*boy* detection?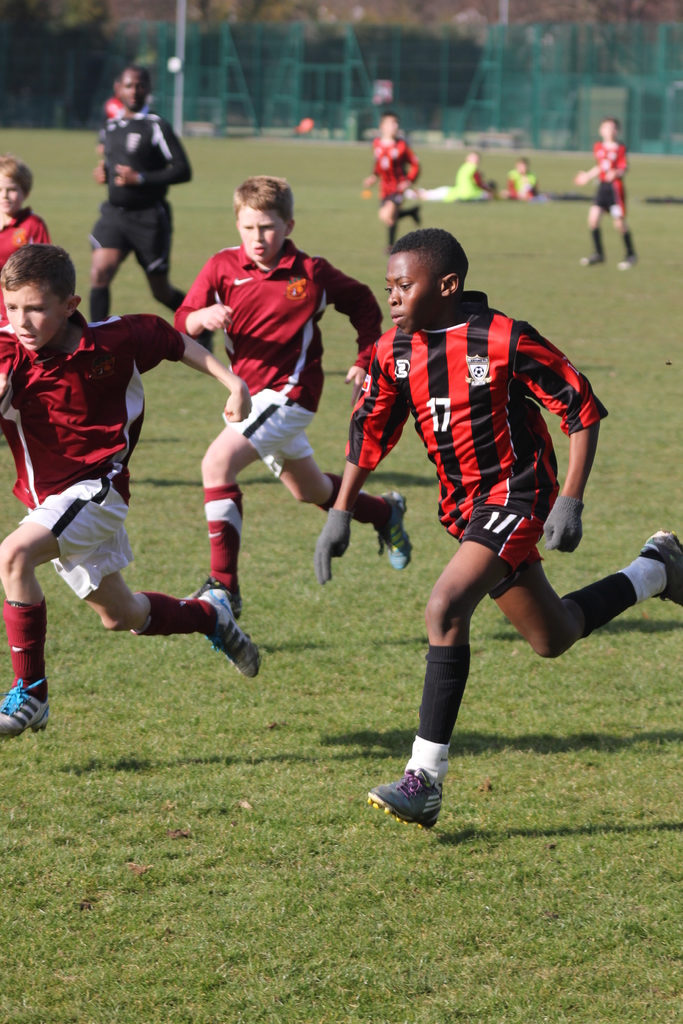
574/113/628/271
